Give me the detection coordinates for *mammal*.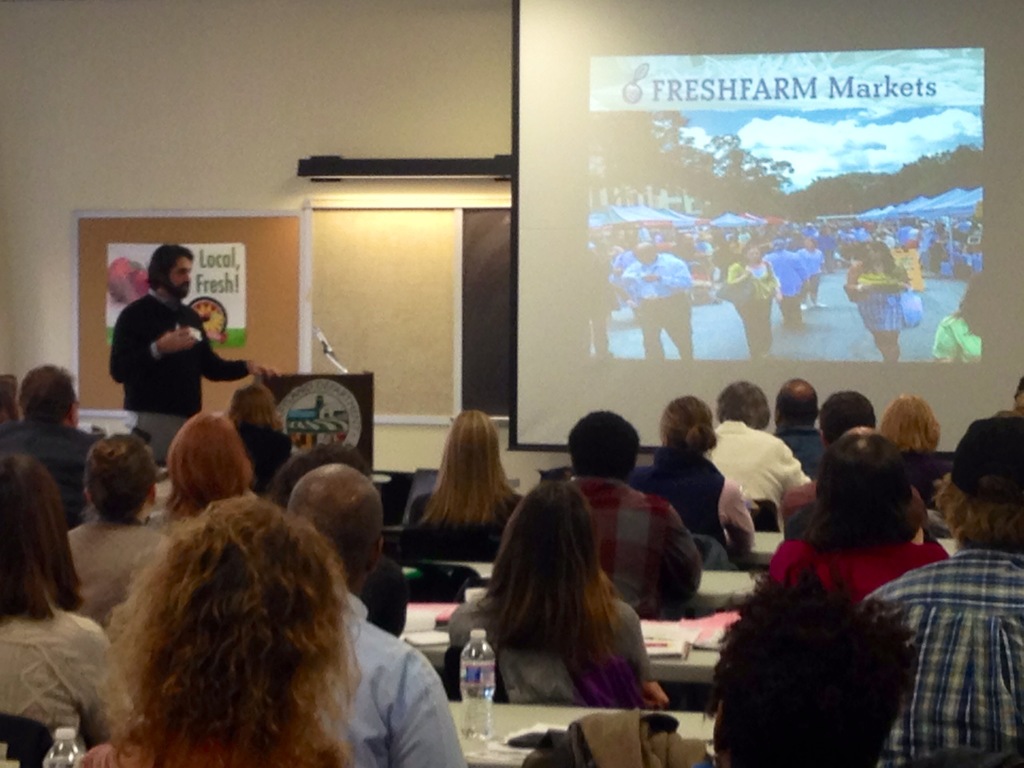
(x1=0, y1=364, x2=104, y2=527).
